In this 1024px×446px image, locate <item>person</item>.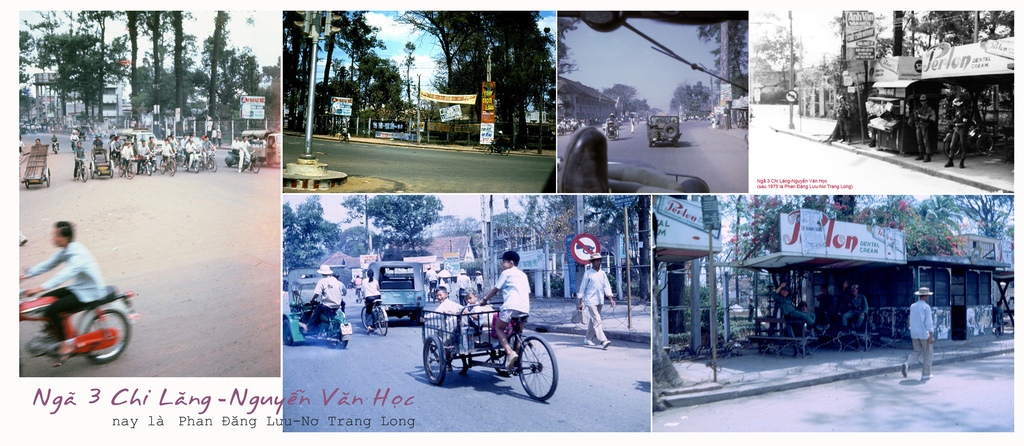
Bounding box: pyautogui.locateOnScreen(305, 261, 343, 330).
